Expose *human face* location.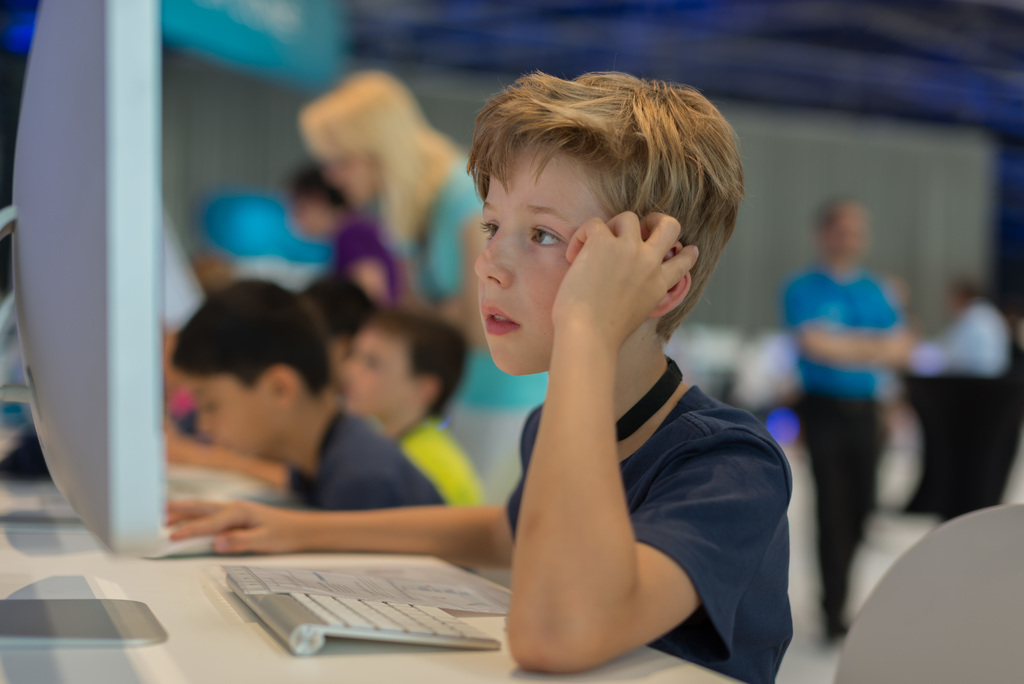
Exposed at {"x1": 339, "y1": 329, "x2": 414, "y2": 425}.
